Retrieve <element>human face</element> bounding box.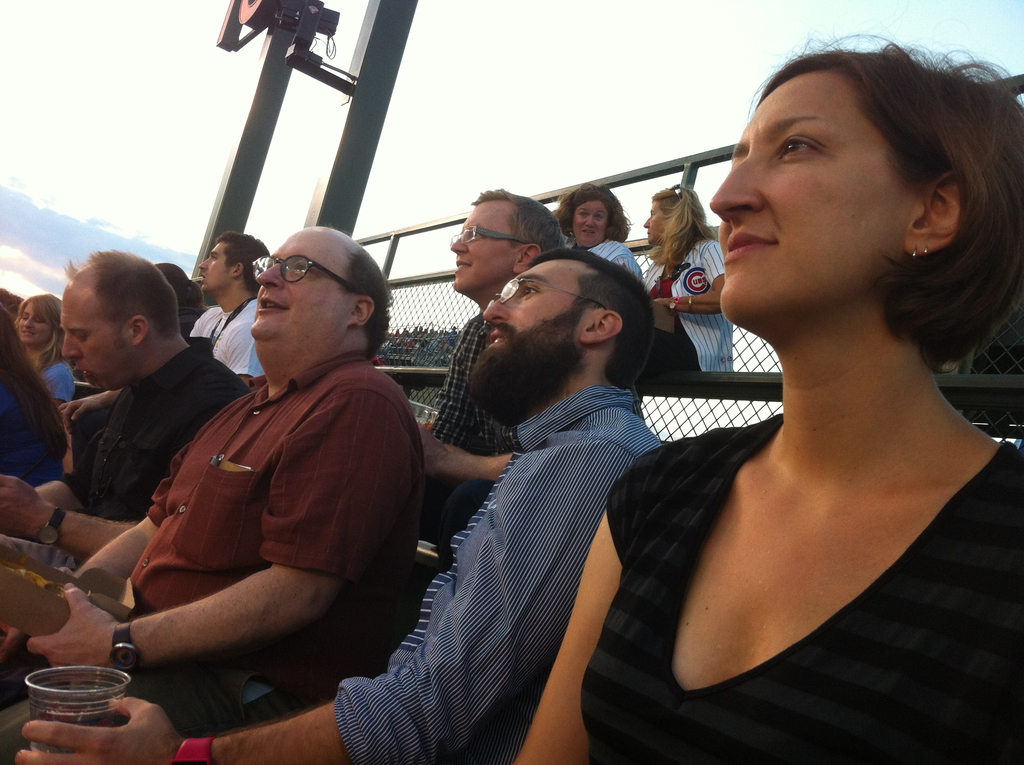
Bounding box: bbox=(14, 302, 59, 348).
